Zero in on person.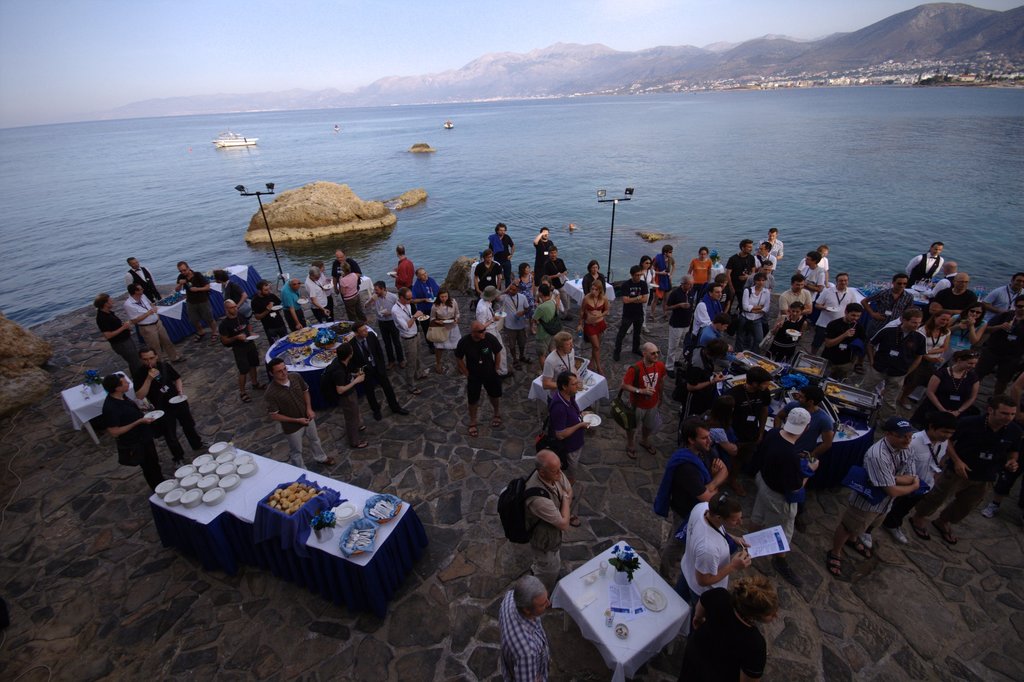
Zeroed in: {"x1": 452, "y1": 320, "x2": 503, "y2": 436}.
